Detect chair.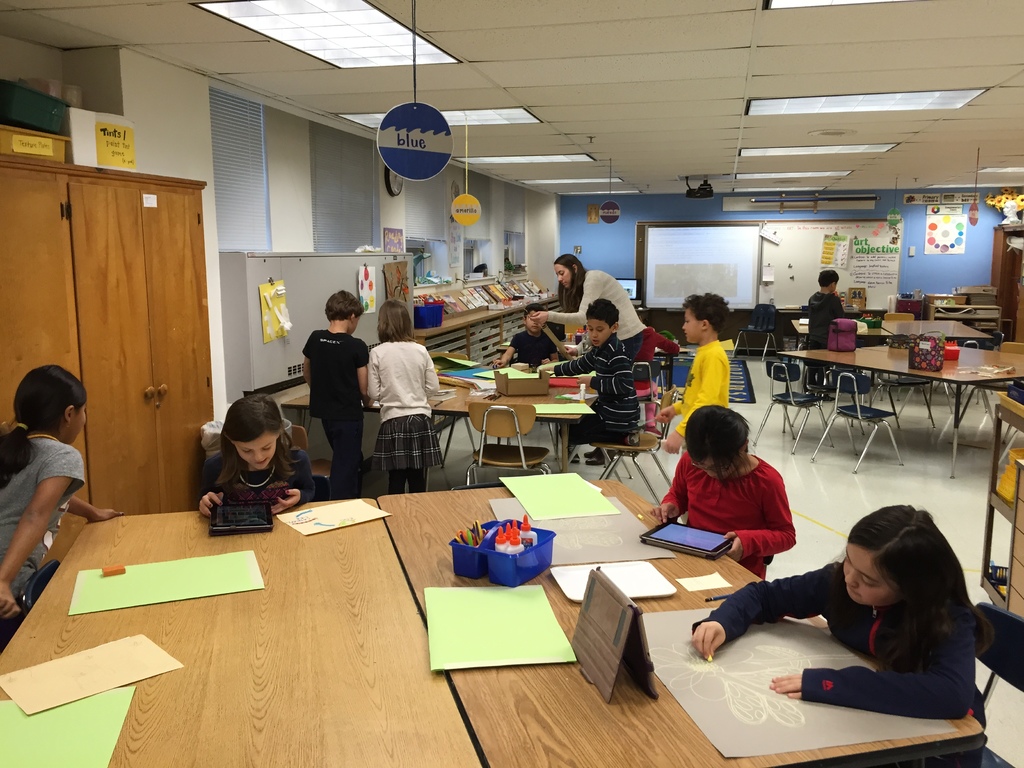
Detected at (left=591, top=383, right=681, bottom=504).
